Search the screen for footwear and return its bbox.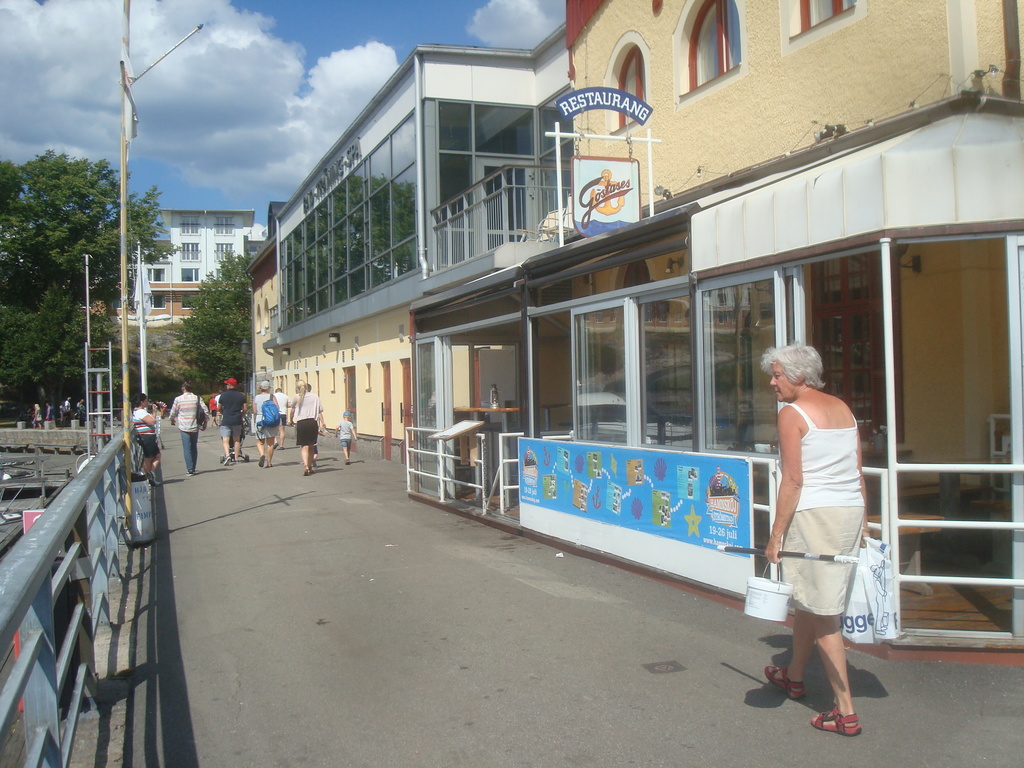
Found: bbox(817, 709, 863, 733).
